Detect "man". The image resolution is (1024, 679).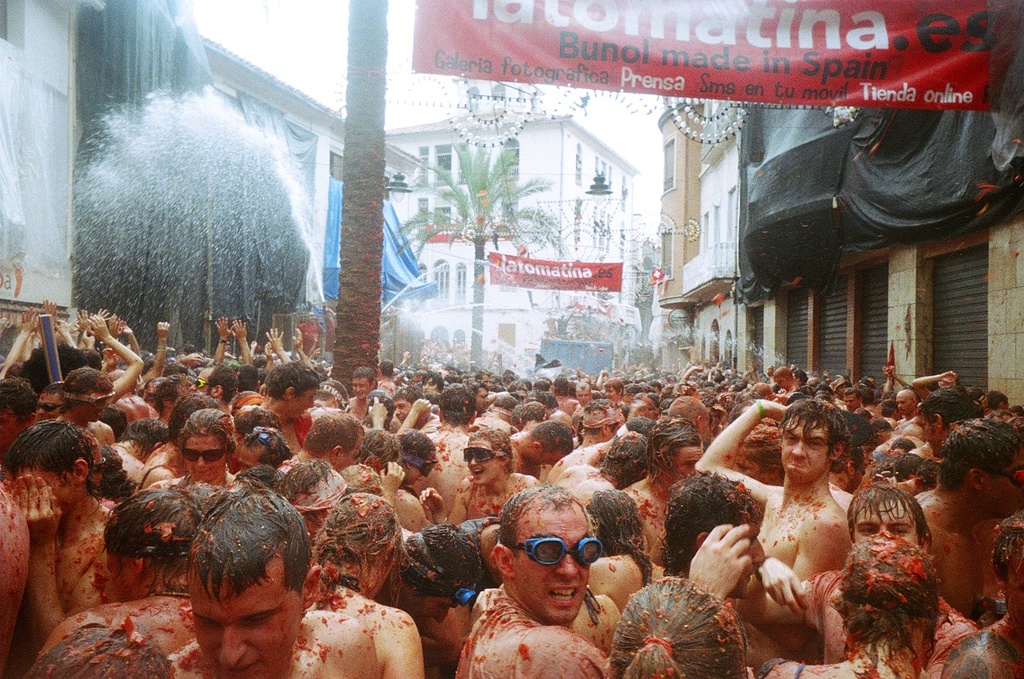
Rect(253, 355, 323, 435).
